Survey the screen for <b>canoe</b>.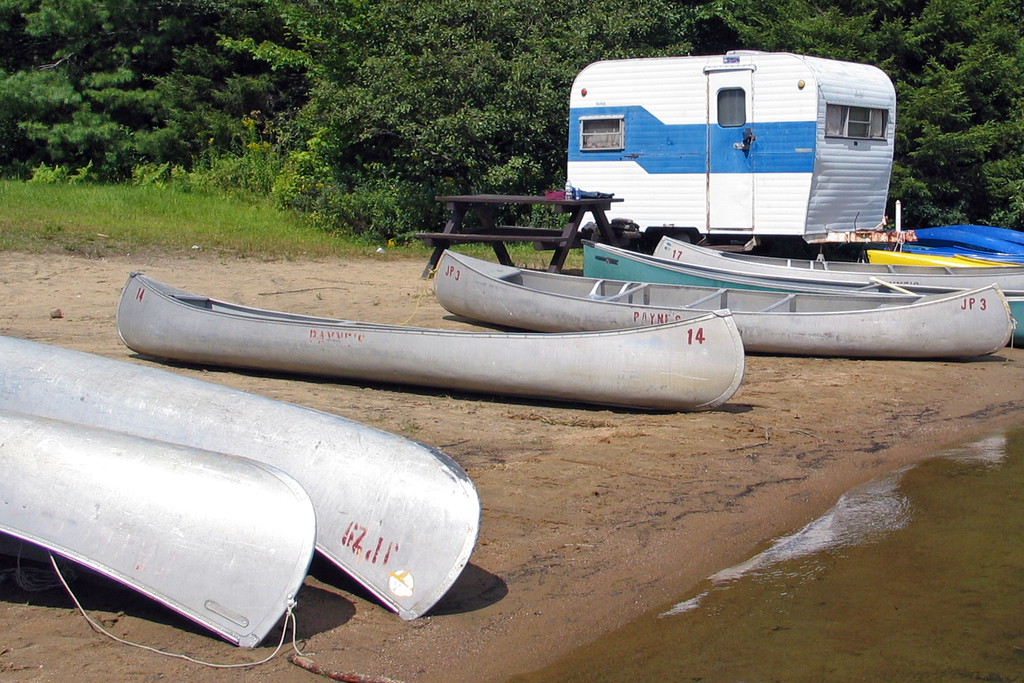
Survey found: locate(115, 273, 744, 415).
